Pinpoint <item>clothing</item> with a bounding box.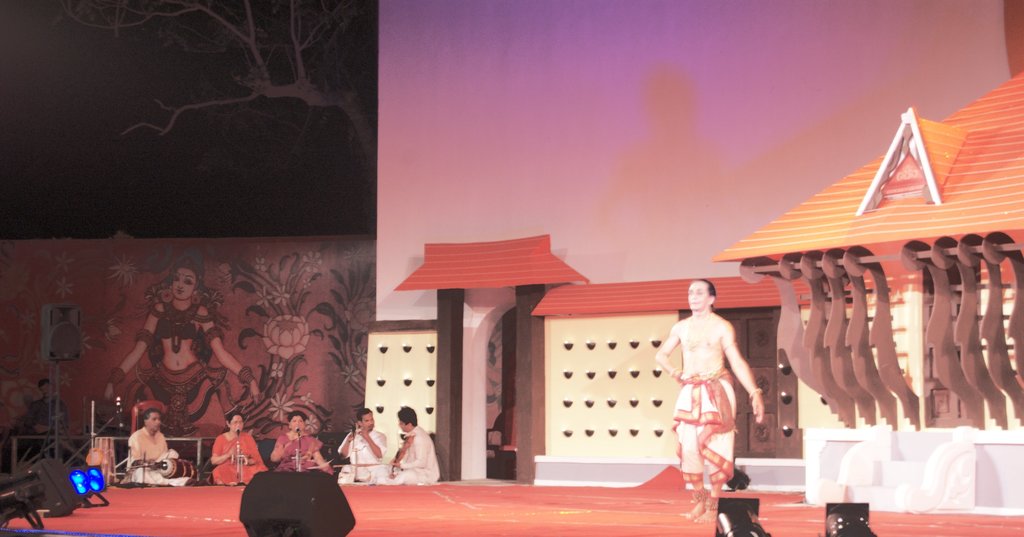
bbox=[265, 428, 323, 470].
